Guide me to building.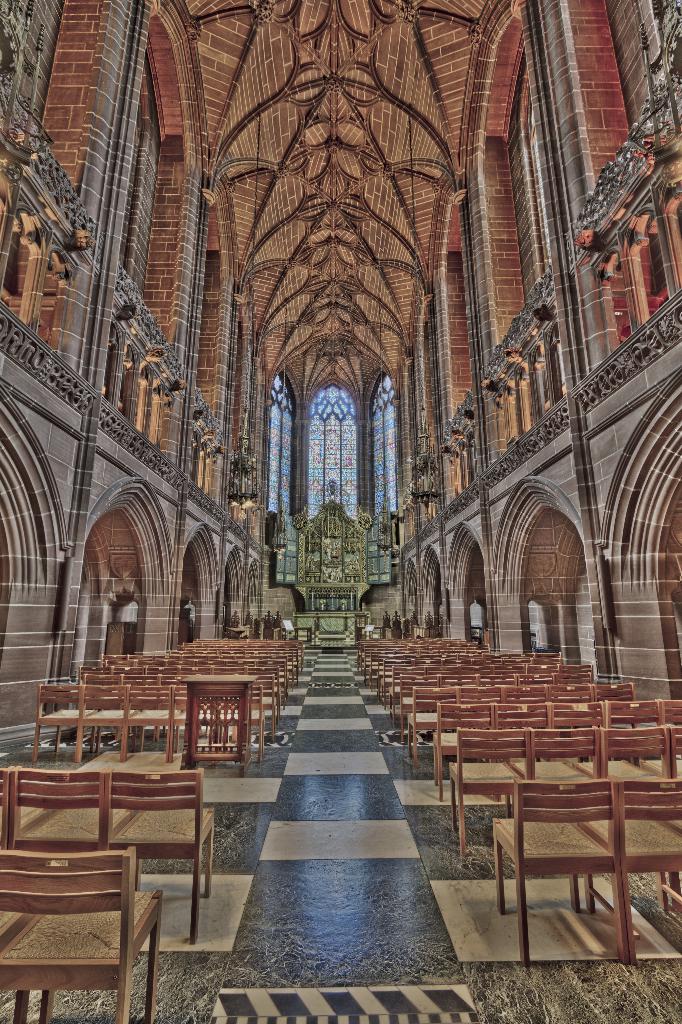
Guidance: {"x1": 0, "y1": 0, "x2": 681, "y2": 1023}.
